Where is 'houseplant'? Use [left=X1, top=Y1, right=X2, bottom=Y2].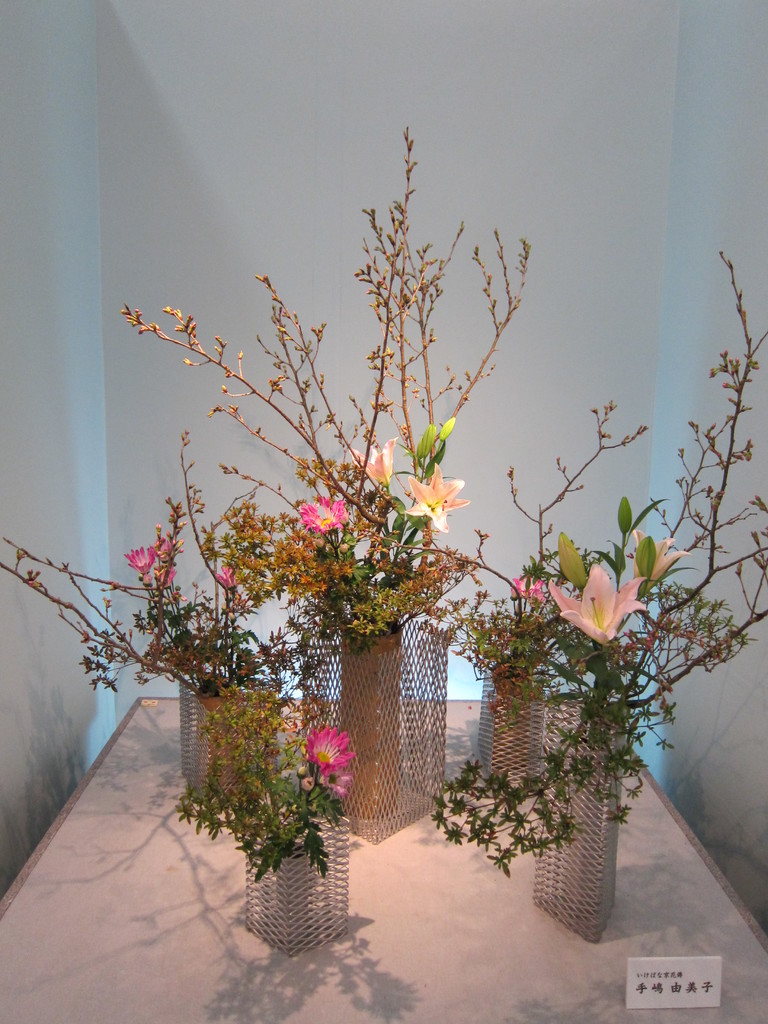
[left=436, top=405, right=661, bottom=794].
